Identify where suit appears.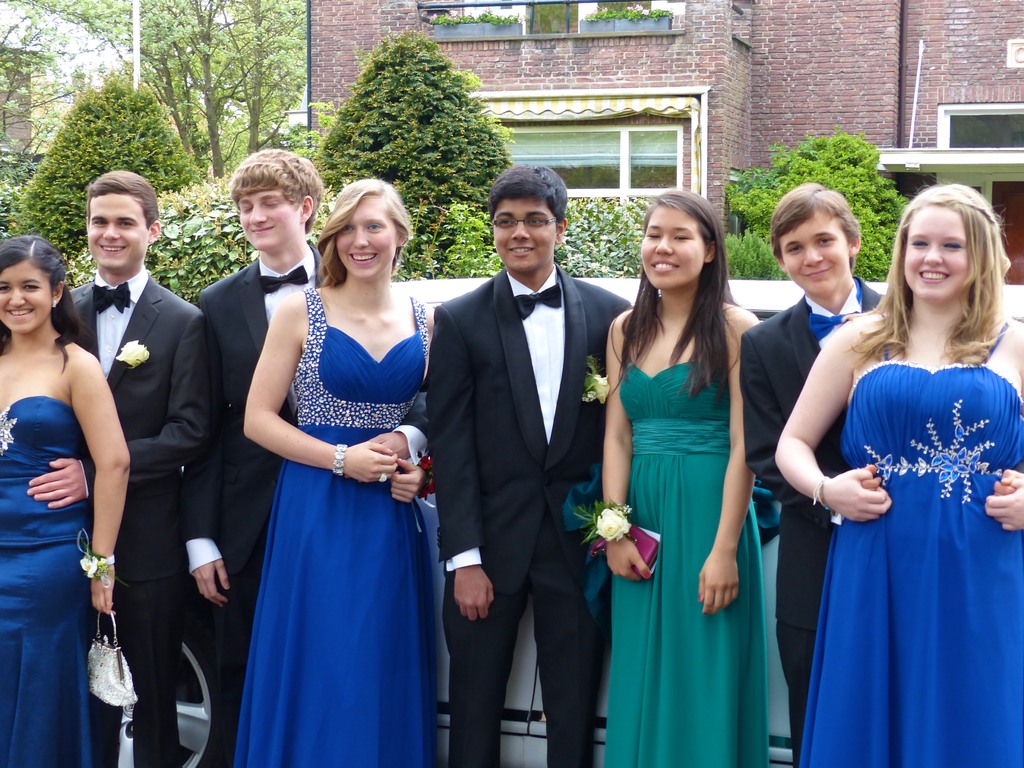
Appears at locate(737, 274, 1023, 767).
